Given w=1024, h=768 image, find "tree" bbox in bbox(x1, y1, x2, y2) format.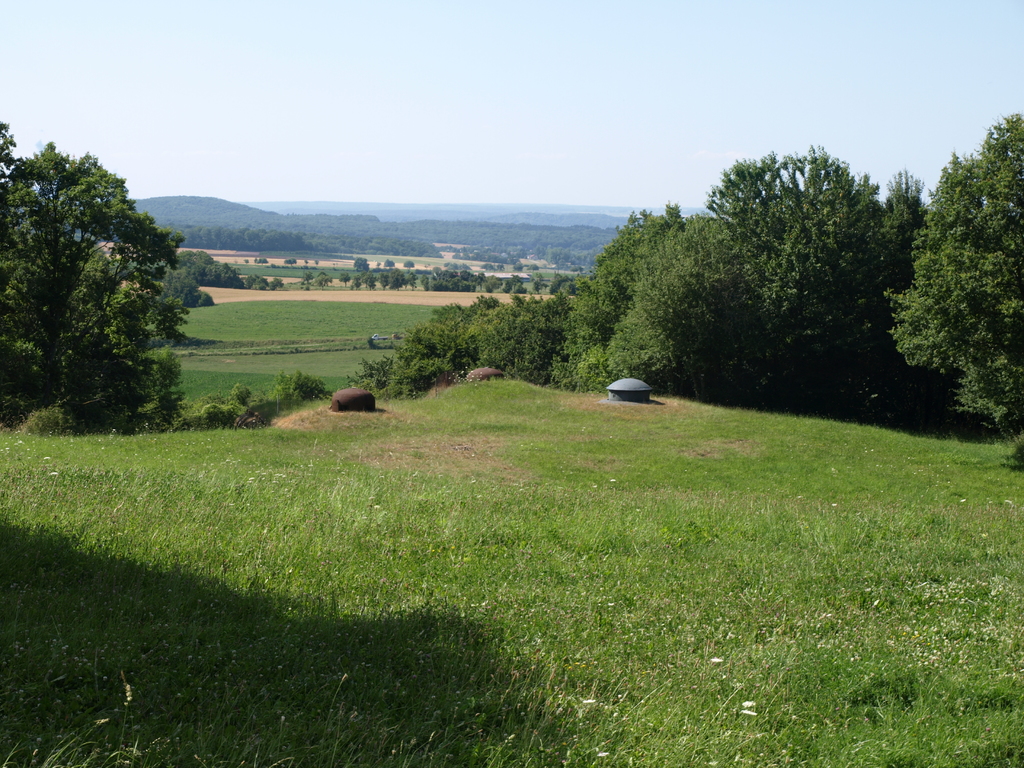
bbox(422, 271, 428, 284).
